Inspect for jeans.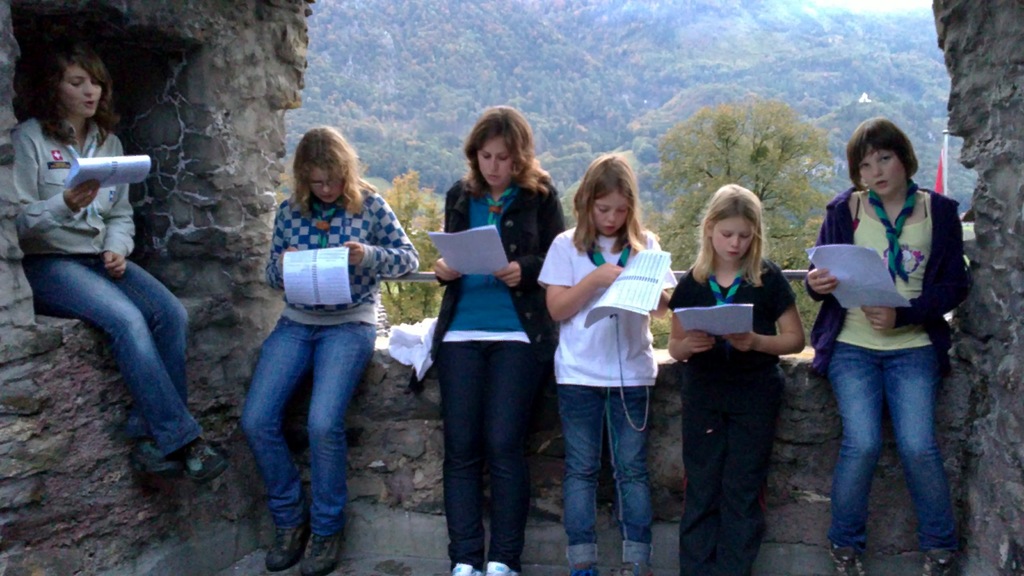
Inspection: 565/385/655/568.
